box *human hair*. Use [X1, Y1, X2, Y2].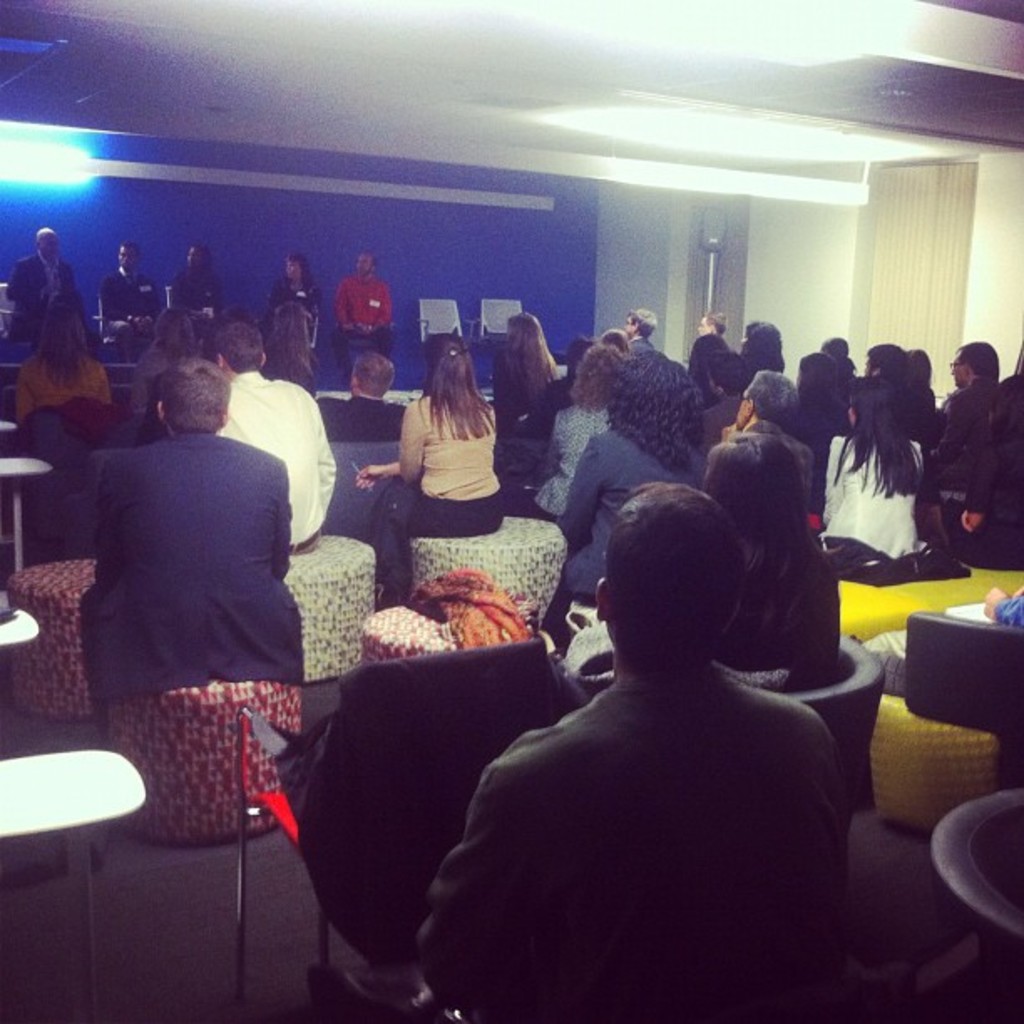
[33, 289, 100, 388].
